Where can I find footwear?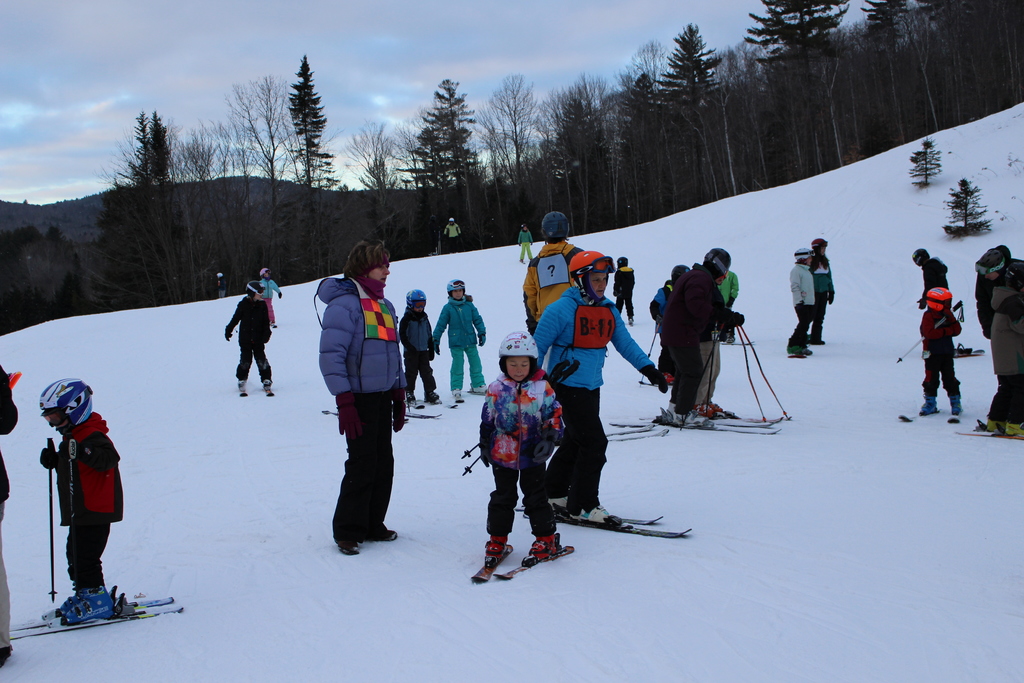
You can find it at (919,390,941,415).
